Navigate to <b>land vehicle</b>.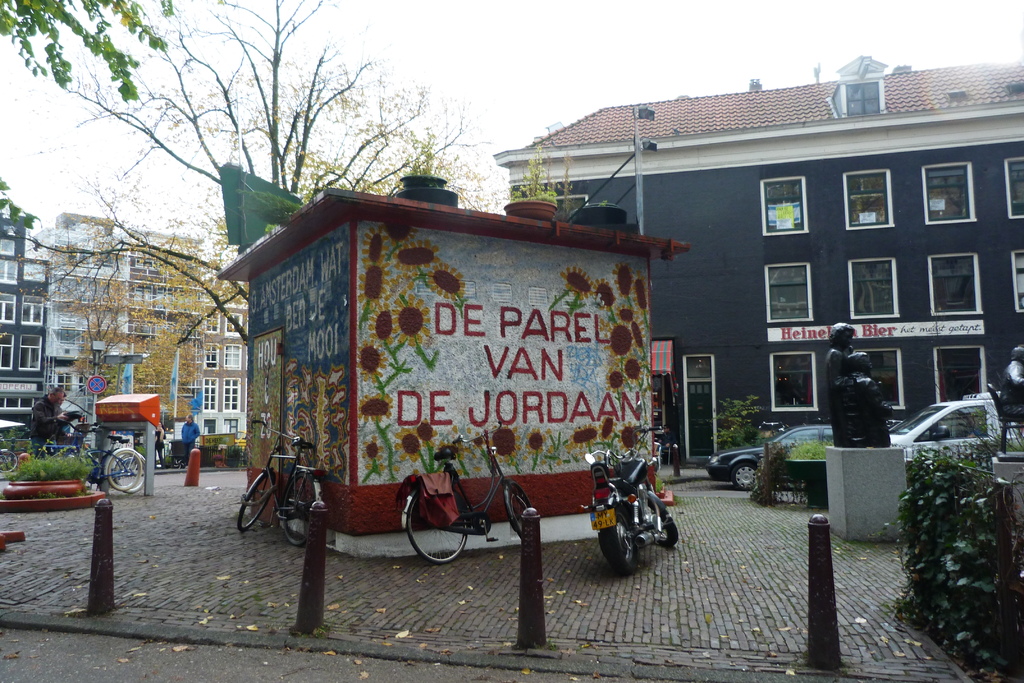
Navigation target: x1=0 y1=434 x2=17 y2=474.
